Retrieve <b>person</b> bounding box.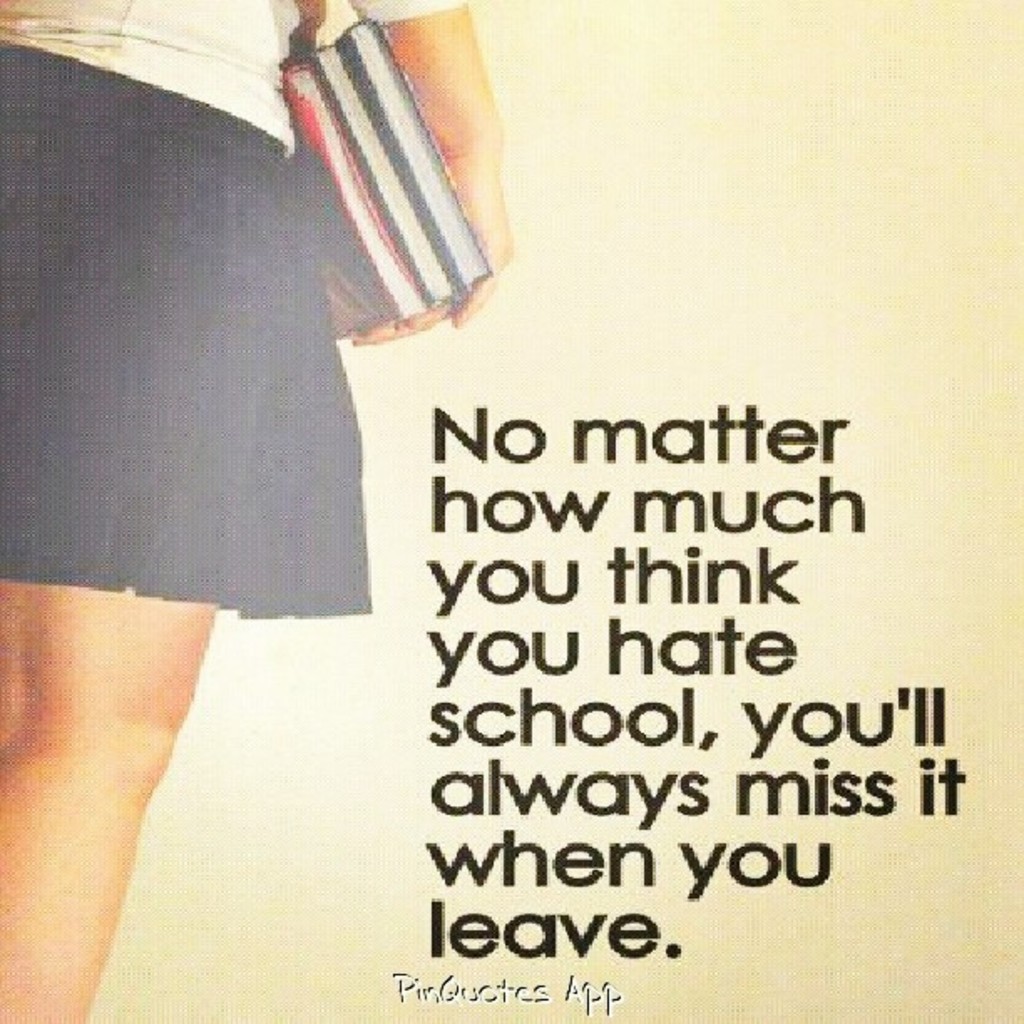
Bounding box: crop(0, 0, 515, 1022).
